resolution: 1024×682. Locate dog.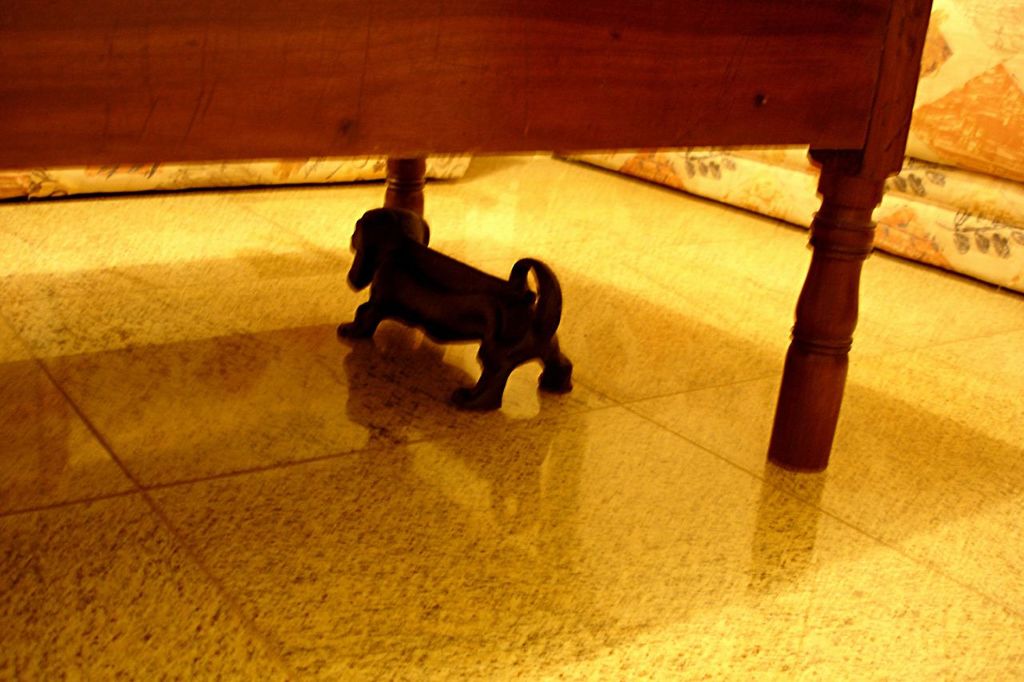
338 209 574 416.
